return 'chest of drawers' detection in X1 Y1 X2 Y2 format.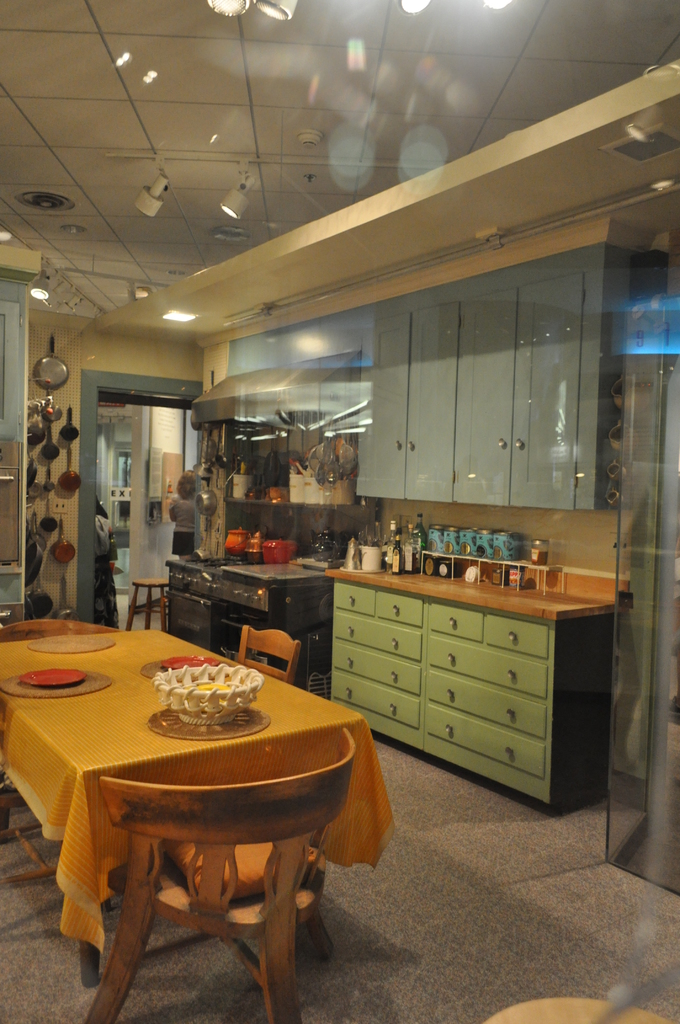
323 564 622 810.
